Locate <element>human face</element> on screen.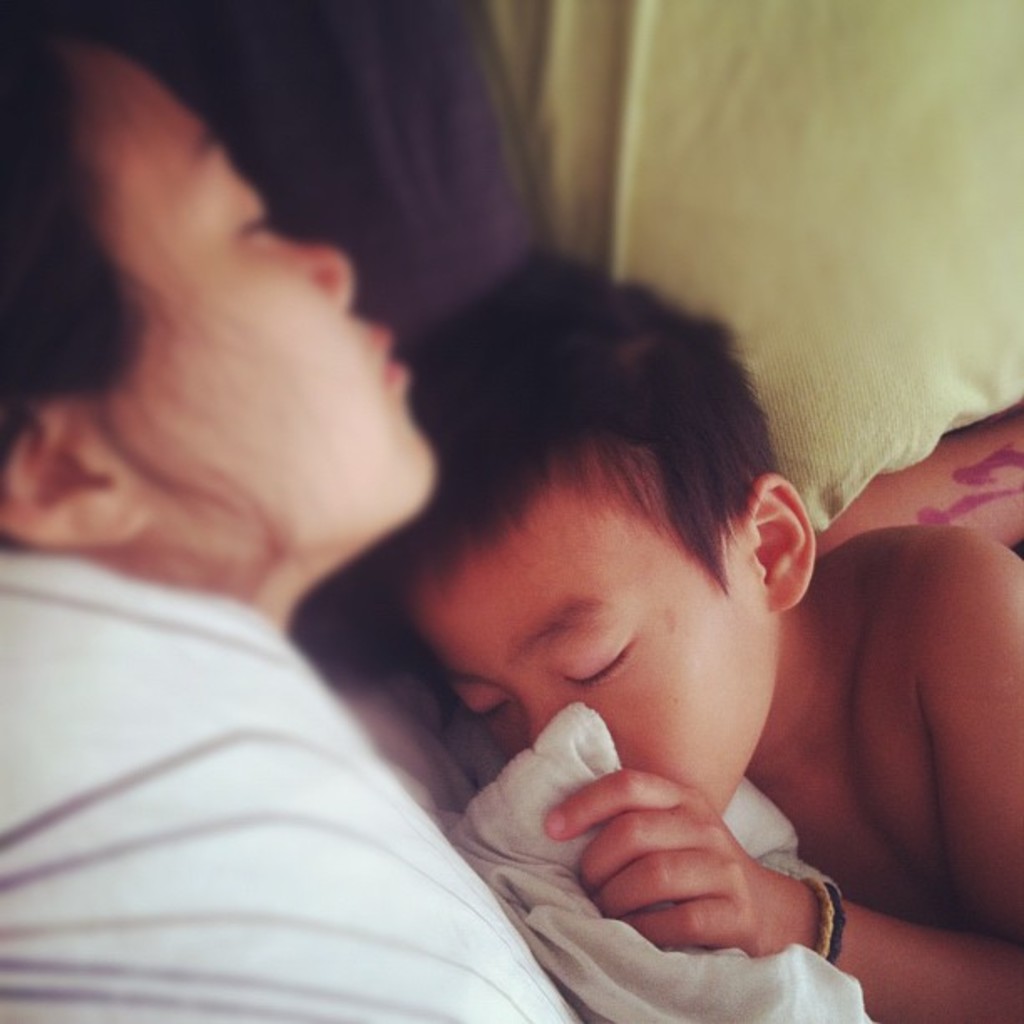
On screen at region(84, 47, 443, 544).
